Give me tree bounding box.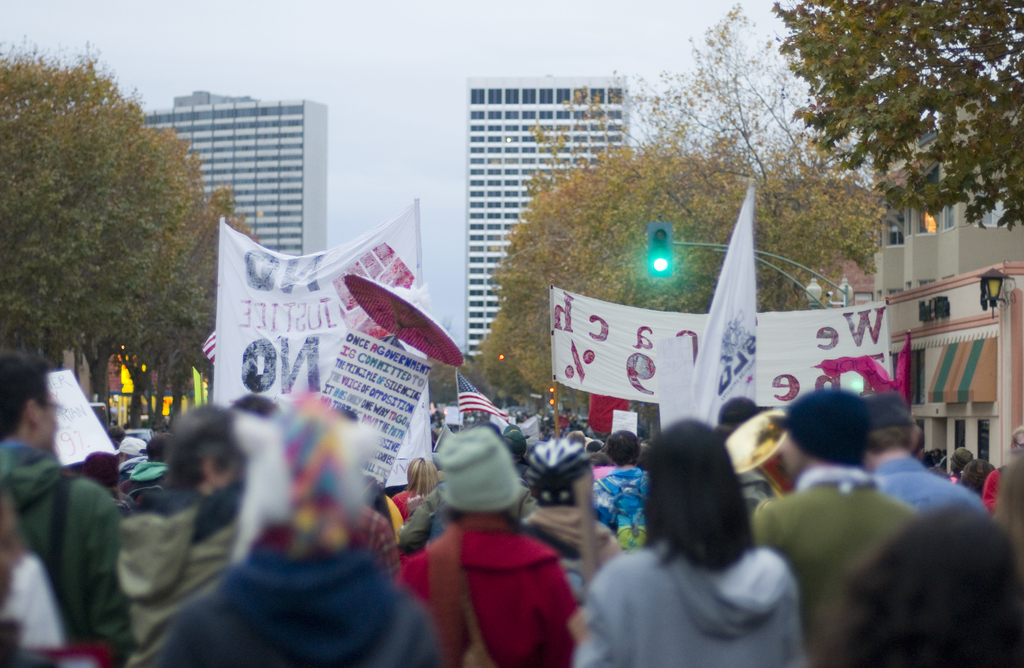
bbox=(767, 0, 1023, 223).
